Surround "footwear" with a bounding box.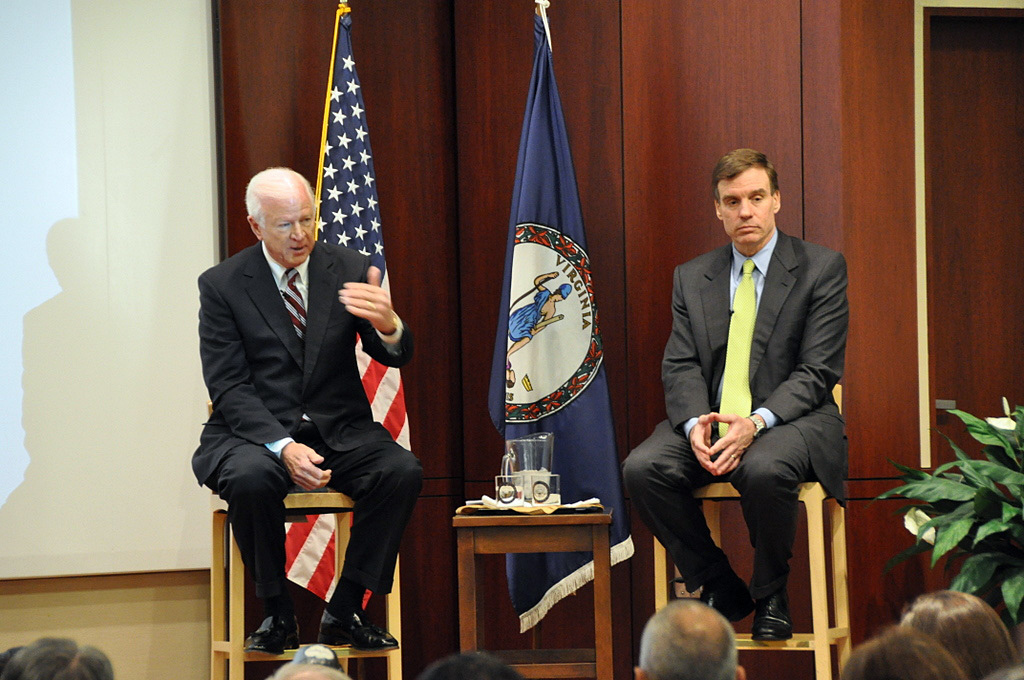
l=240, t=609, r=296, b=661.
